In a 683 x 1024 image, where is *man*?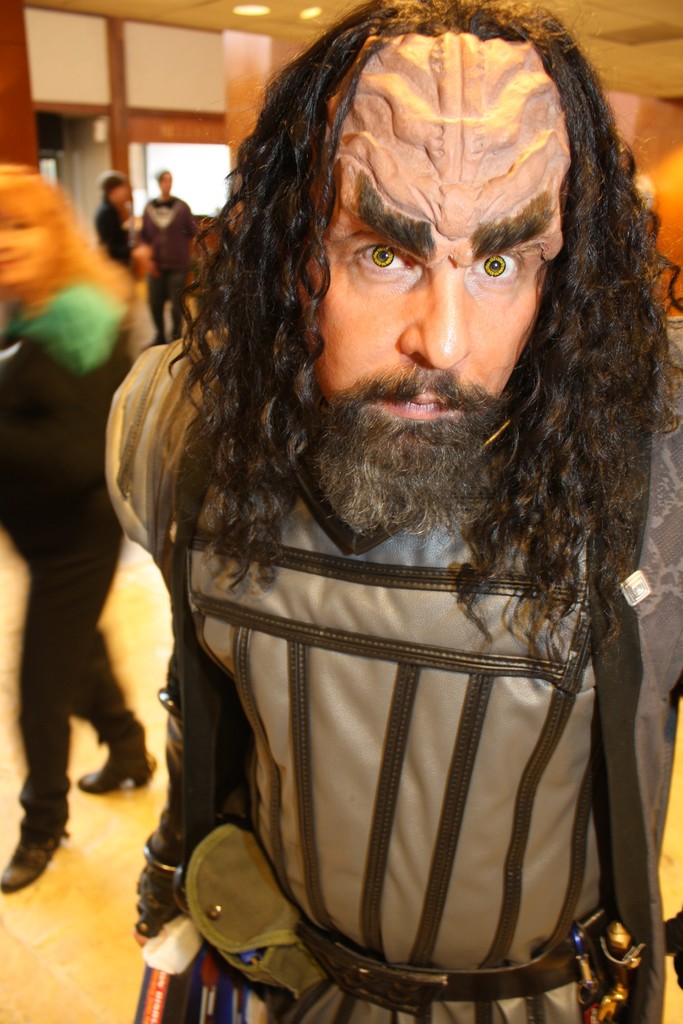
96:172:135:292.
